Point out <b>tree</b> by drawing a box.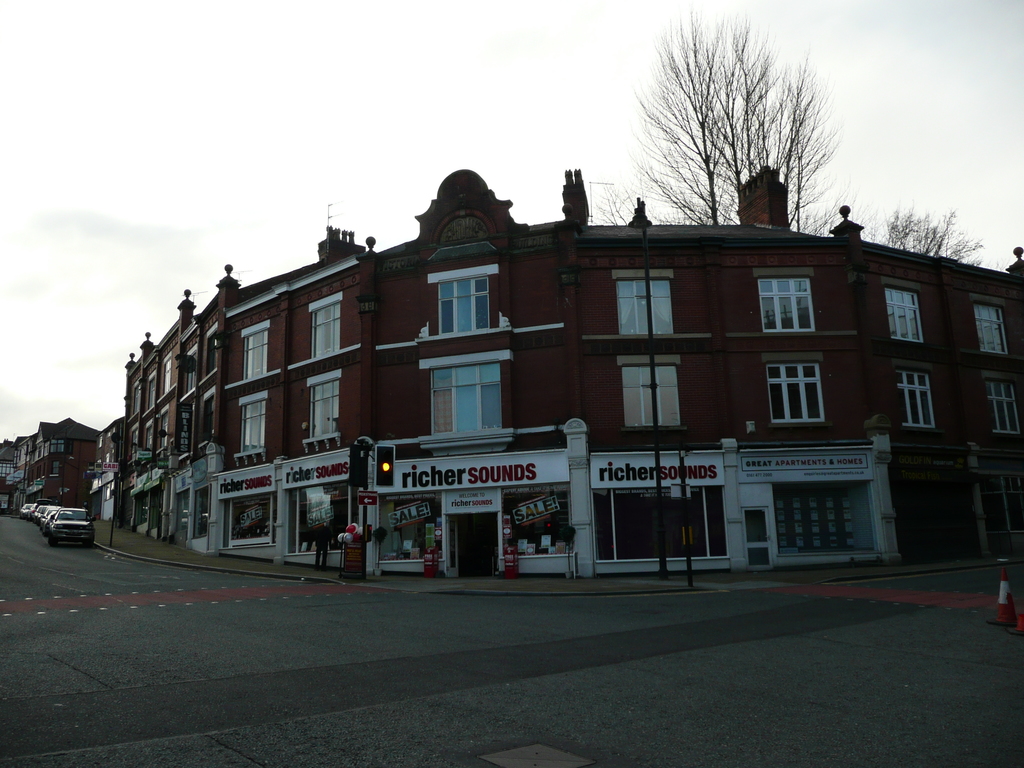
bbox=(623, 32, 858, 229).
